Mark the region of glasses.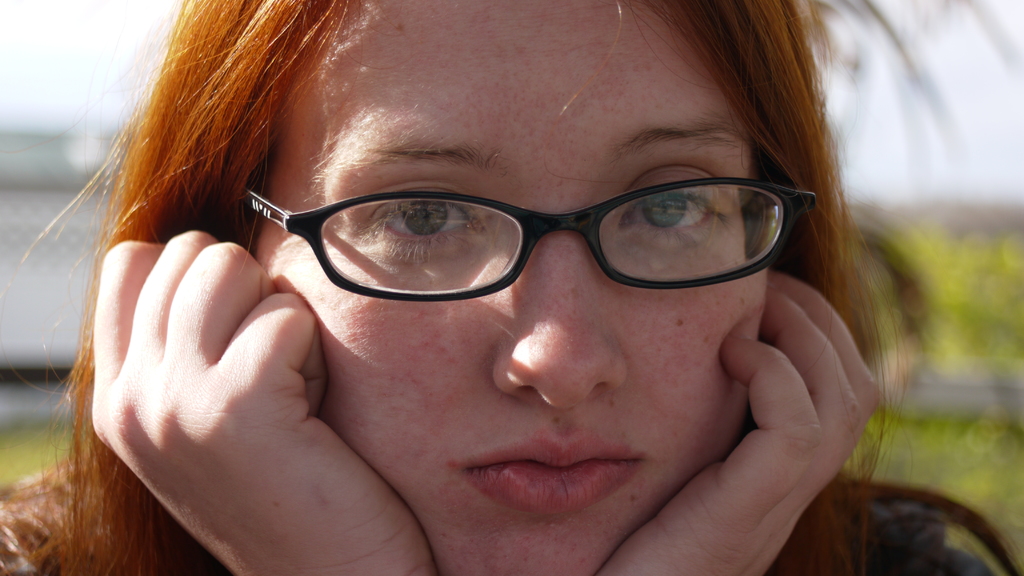
Region: [left=205, top=163, right=828, bottom=316].
